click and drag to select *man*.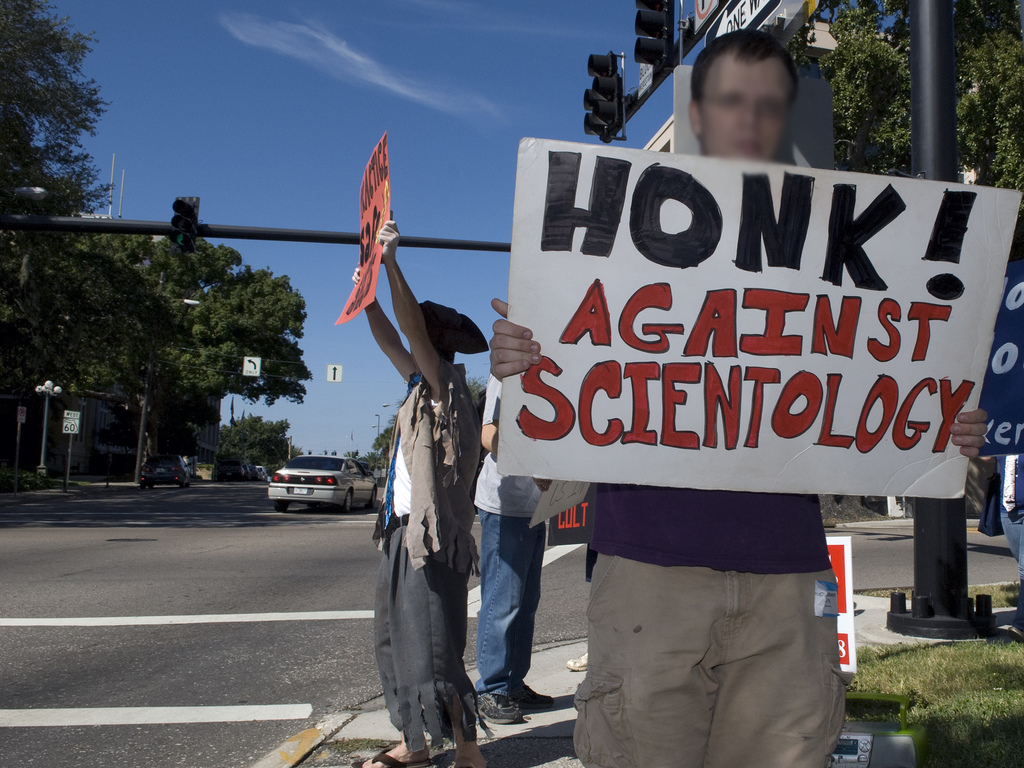
Selection: (488, 26, 989, 767).
